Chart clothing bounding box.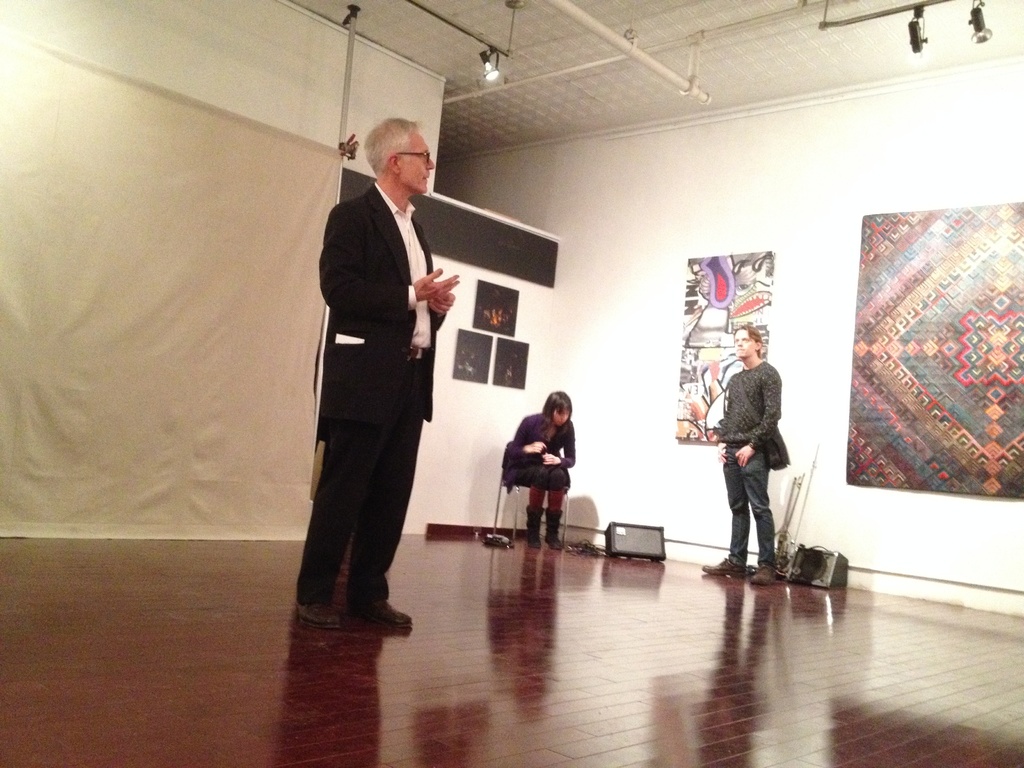
Charted: x1=291, y1=140, x2=450, y2=615.
